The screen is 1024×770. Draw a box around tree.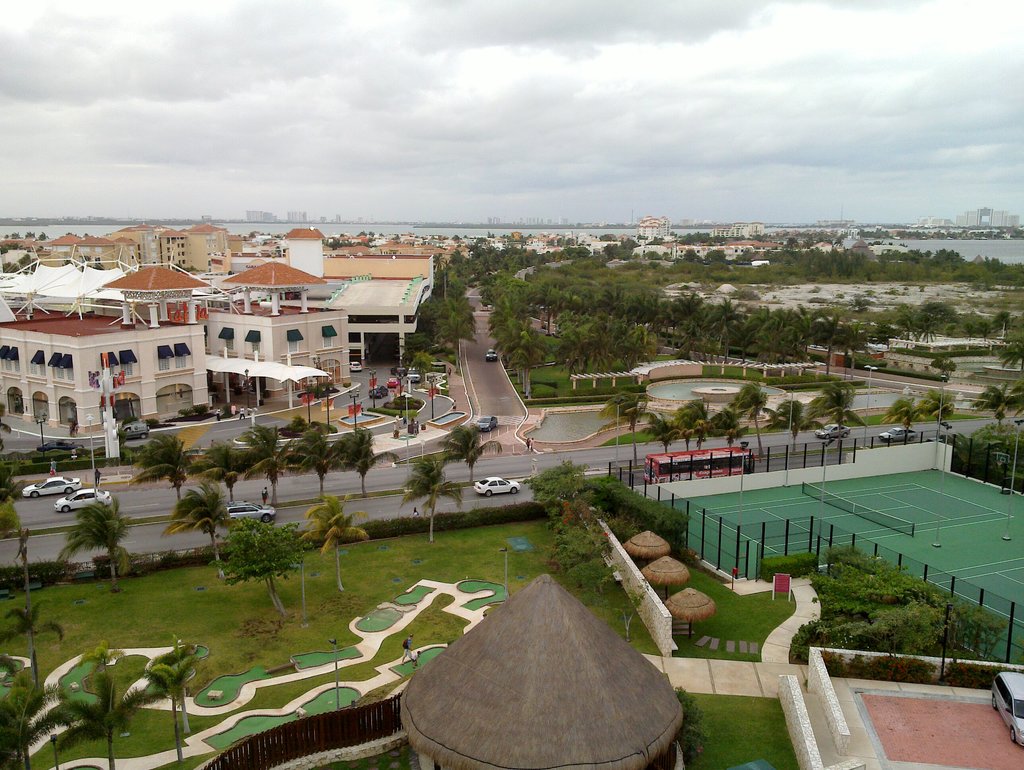
left=319, top=422, right=400, bottom=491.
